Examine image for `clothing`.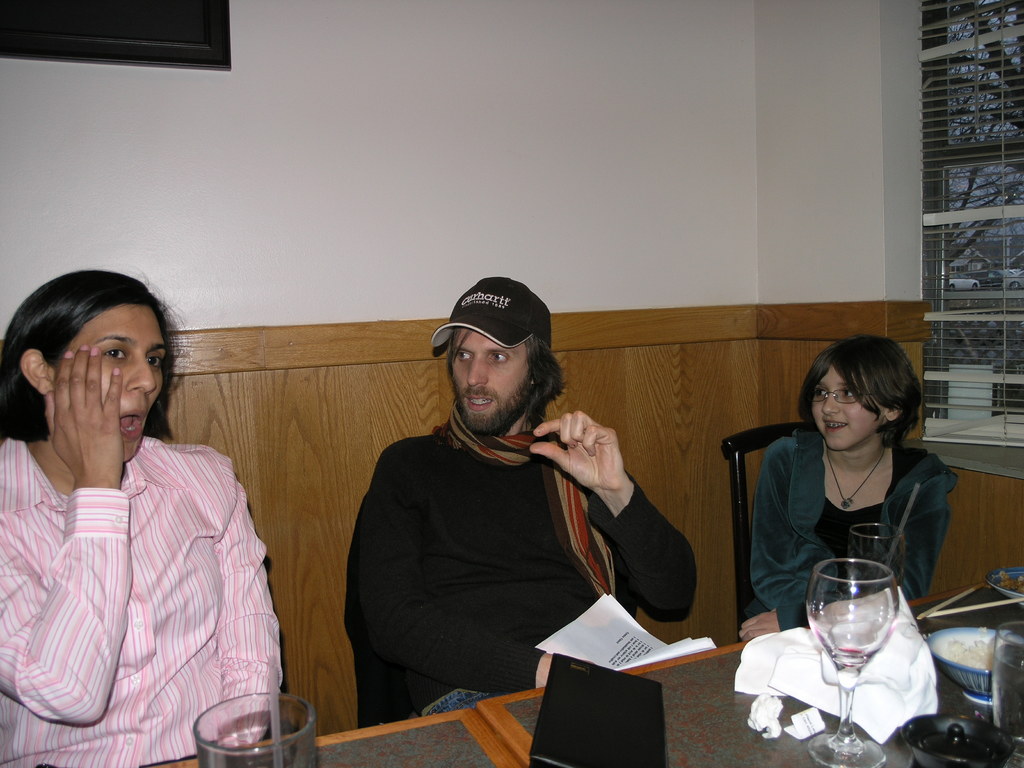
Examination result: <region>0, 433, 288, 767</region>.
